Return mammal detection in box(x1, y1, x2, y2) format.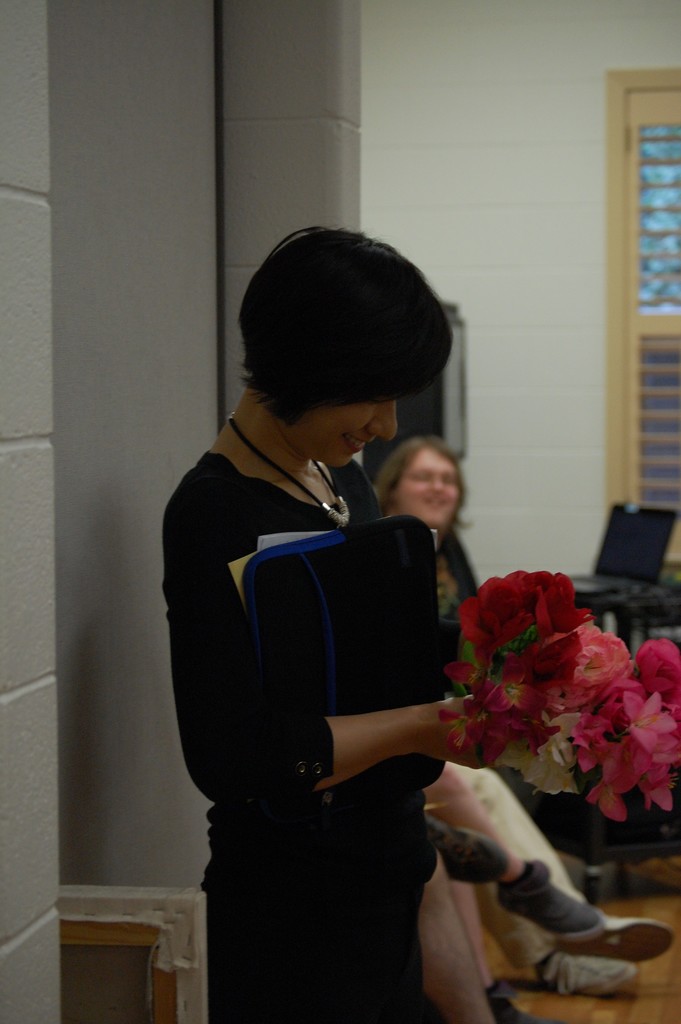
box(163, 225, 514, 1023).
